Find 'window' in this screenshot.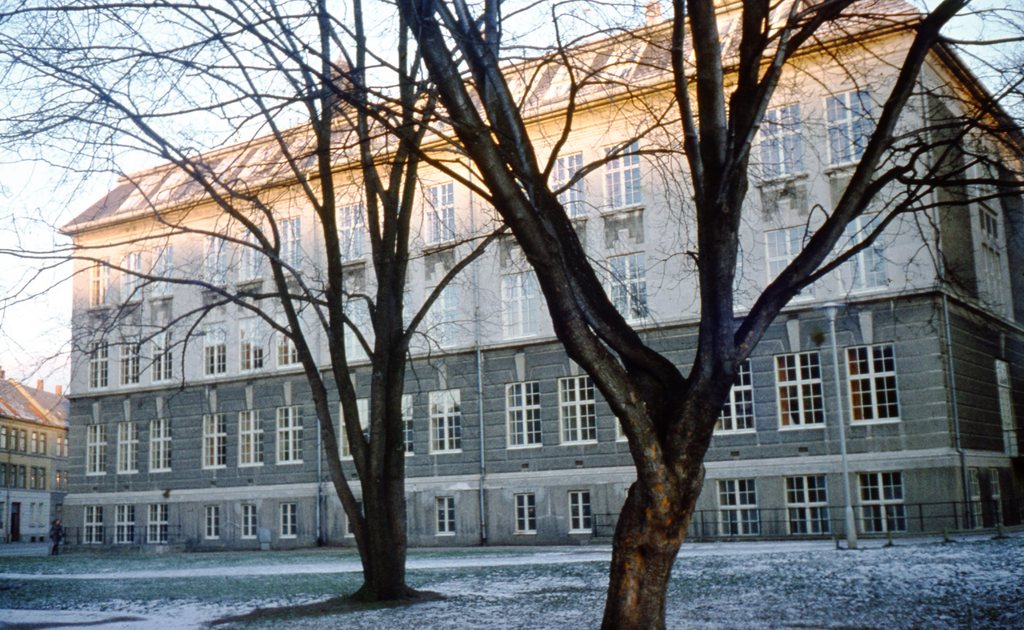
The bounding box for 'window' is x1=566, y1=488, x2=593, y2=539.
